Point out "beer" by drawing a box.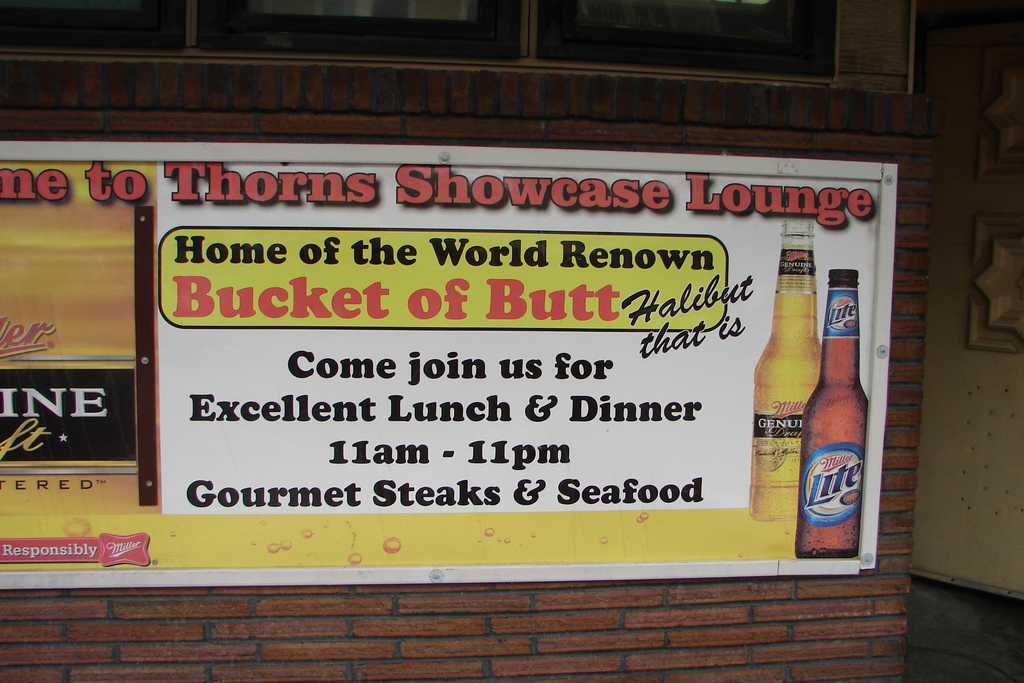
l=746, t=245, r=825, b=520.
